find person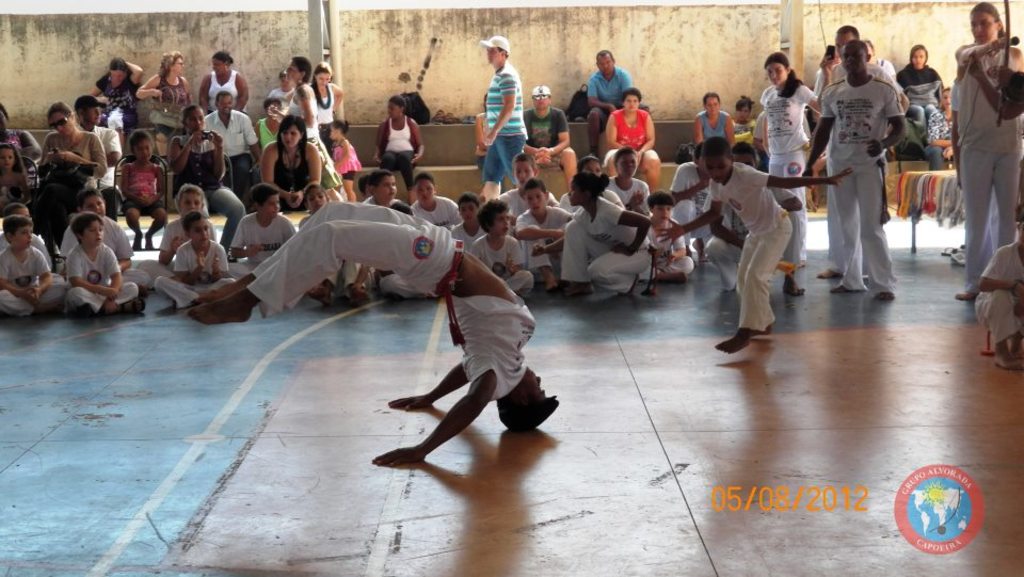
bbox(193, 49, 250, 114)
